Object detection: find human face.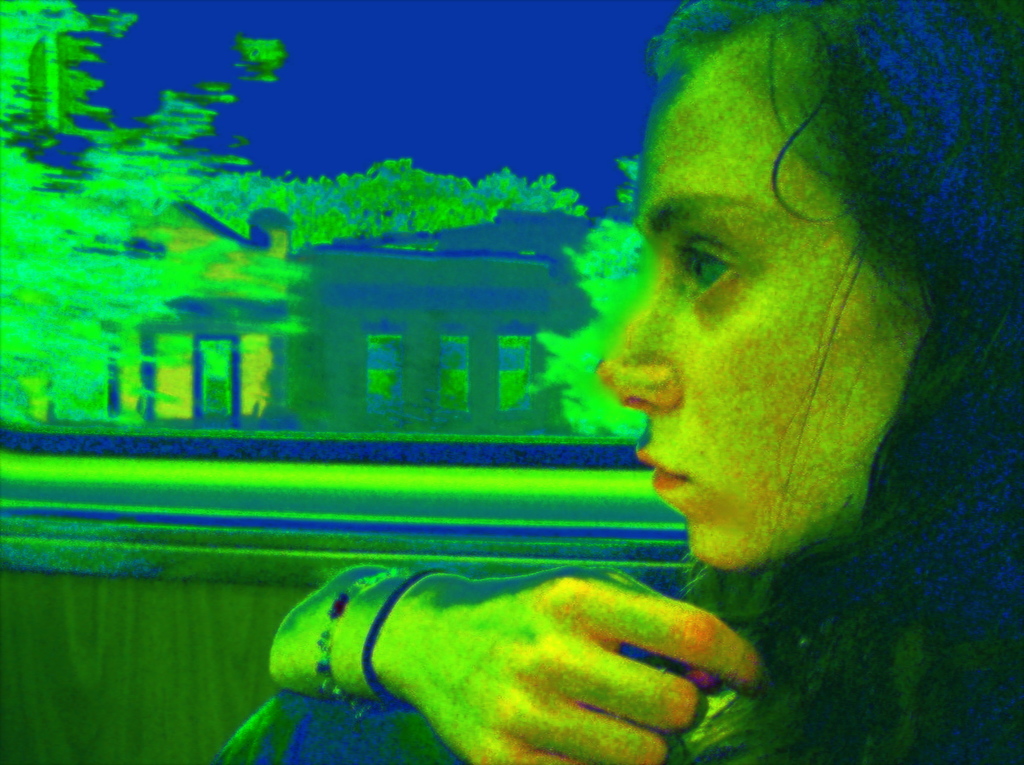
[x1=599, y1=1, x2=929, y2=584].
